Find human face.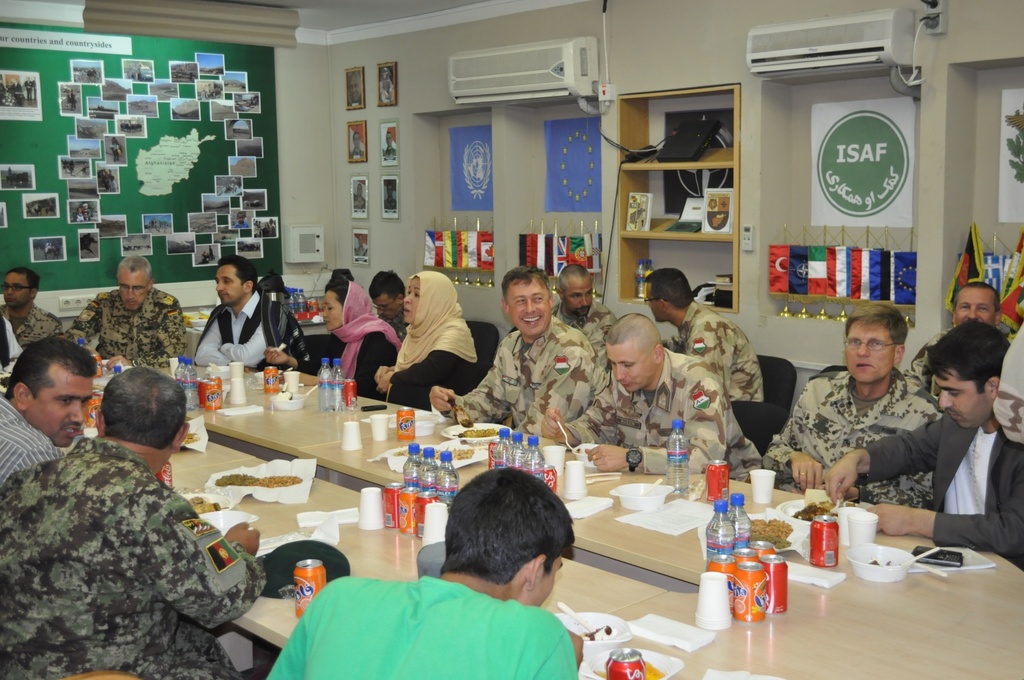
(x1=212, y1=266, x2=243, y2=310).
